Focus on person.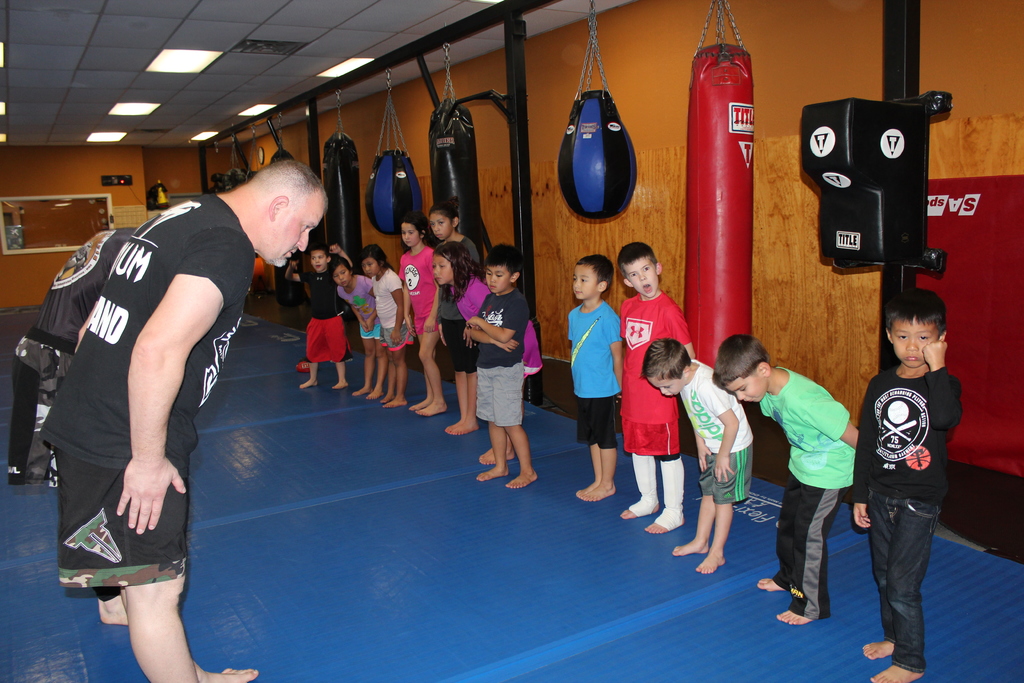
Focused at bbox(333, 256, 382, 386).
